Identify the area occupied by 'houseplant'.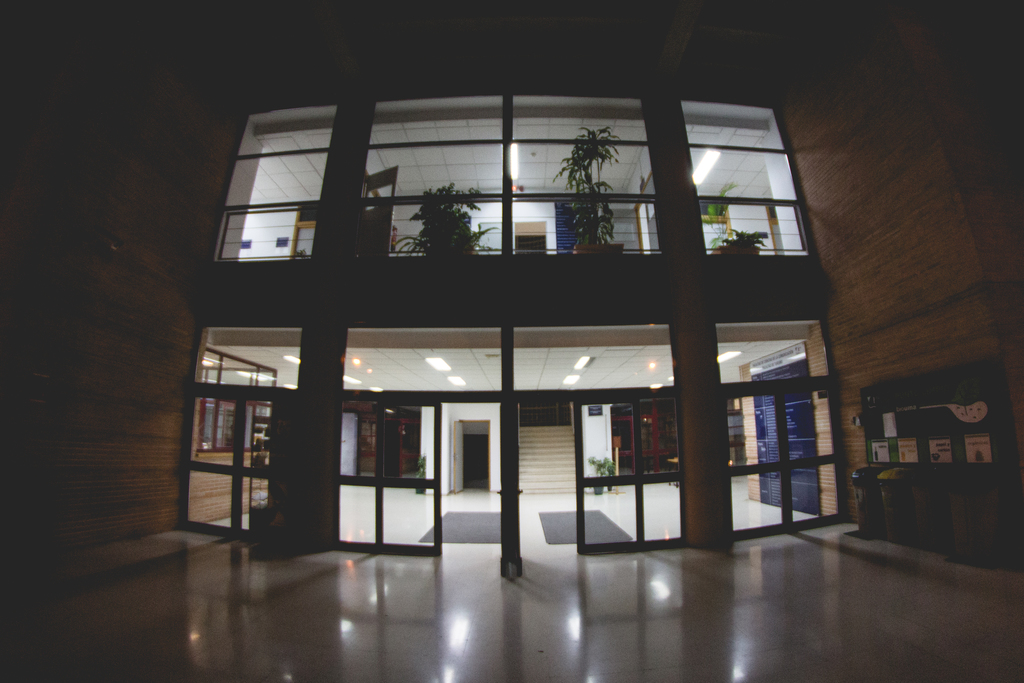
Area: 716/231/774/261.
